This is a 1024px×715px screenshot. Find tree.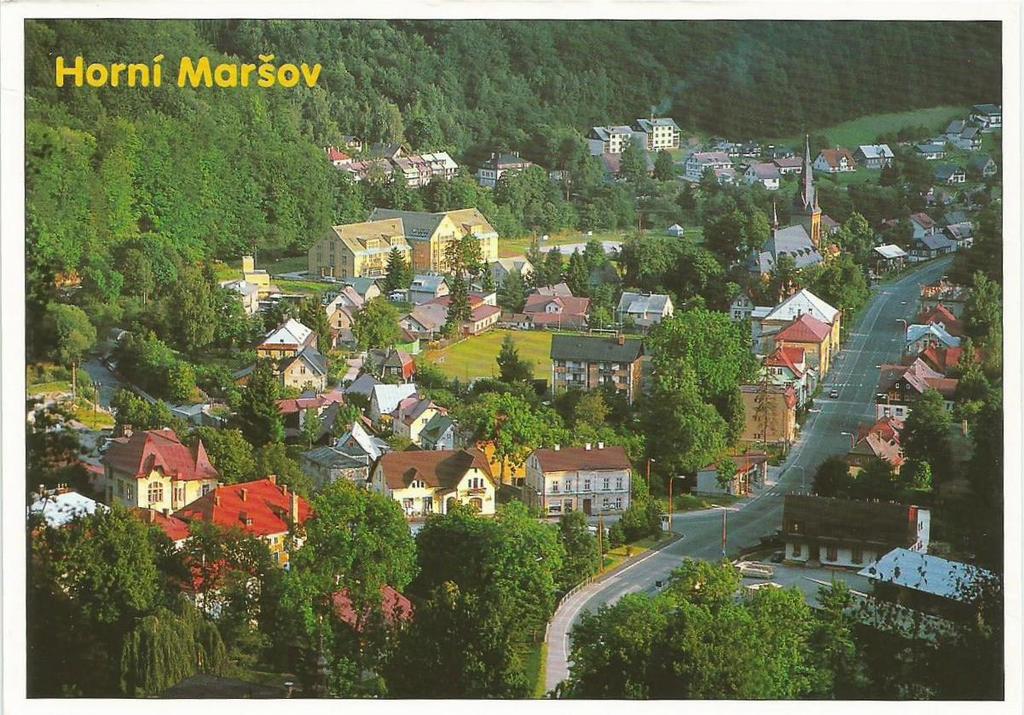
Bounding box: [582,234,612,262].
